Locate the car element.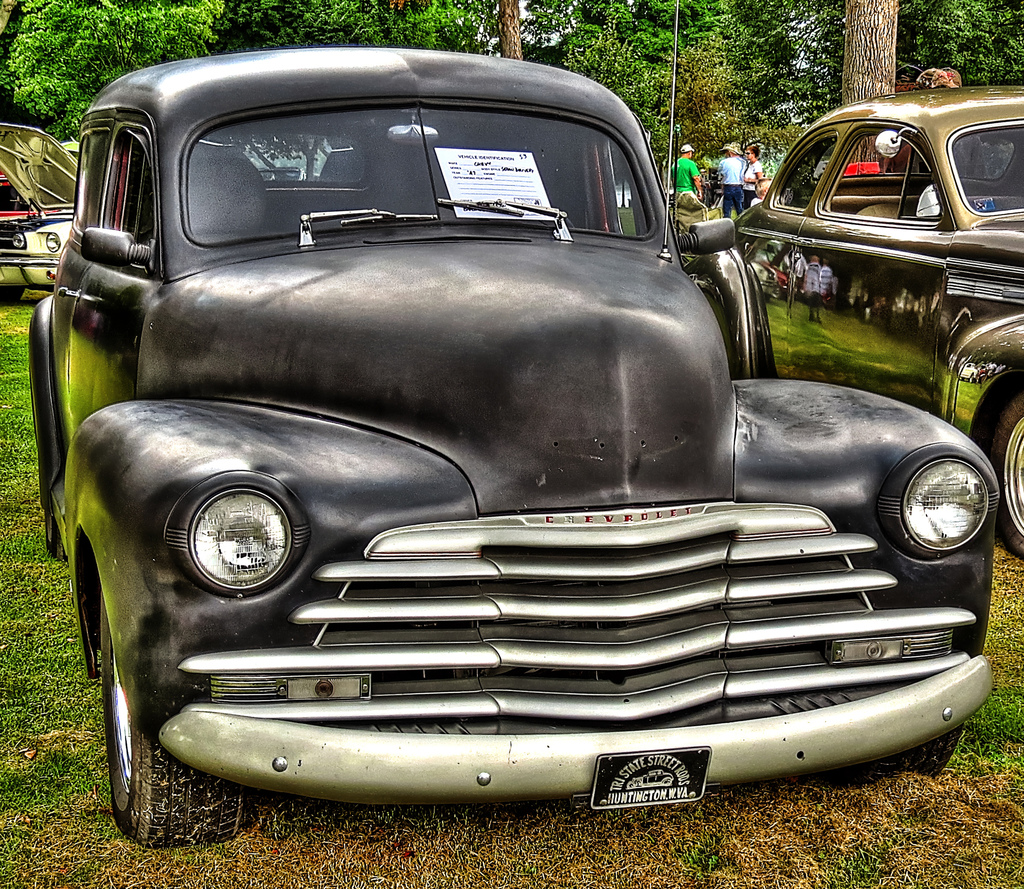
Element bbox: locate(733, 81, 1023, 552).
